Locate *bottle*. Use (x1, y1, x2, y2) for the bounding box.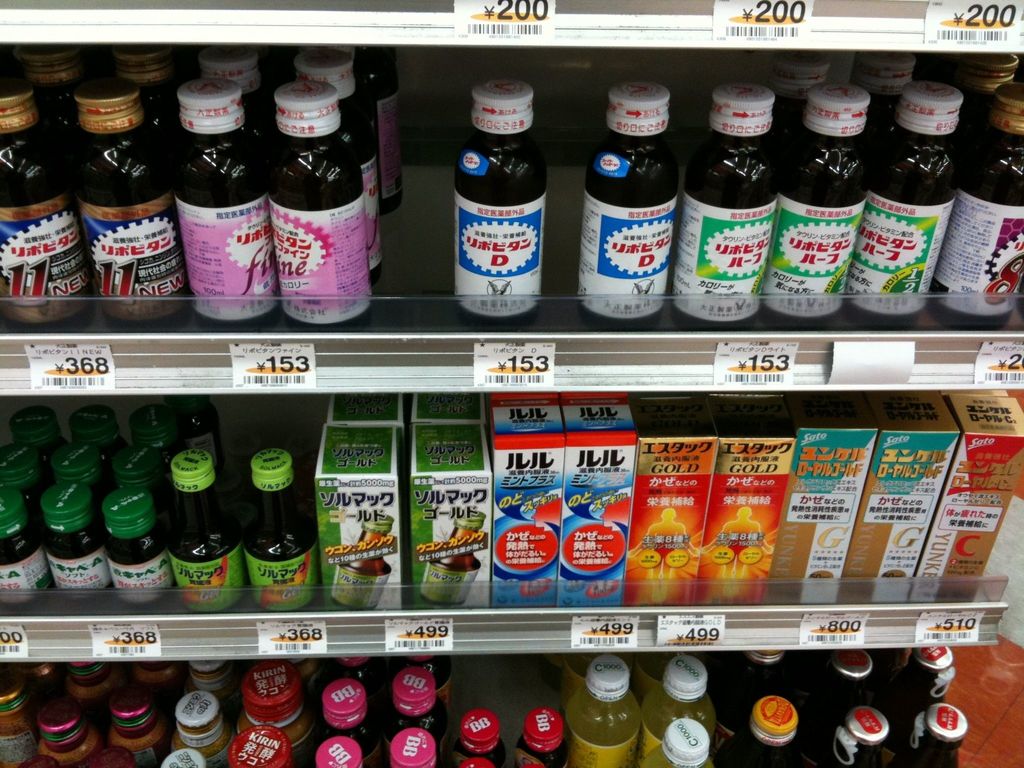
(277, 78, 375, 332).
